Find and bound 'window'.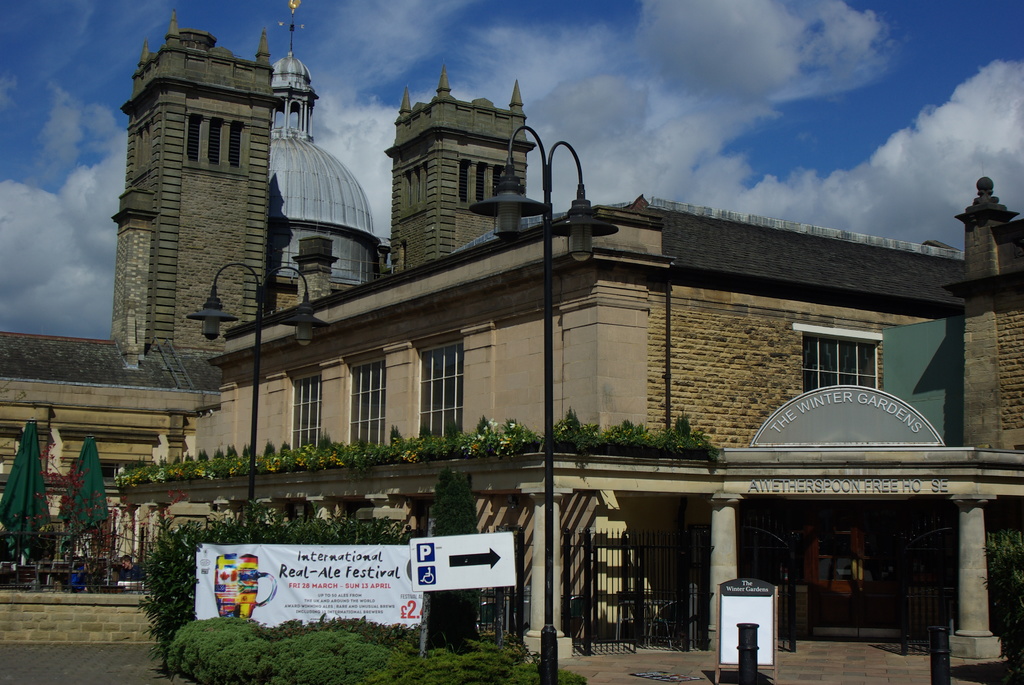
Bound: {"x1": 419, "y1": 340, "x2": 467, "y2": 441}.
